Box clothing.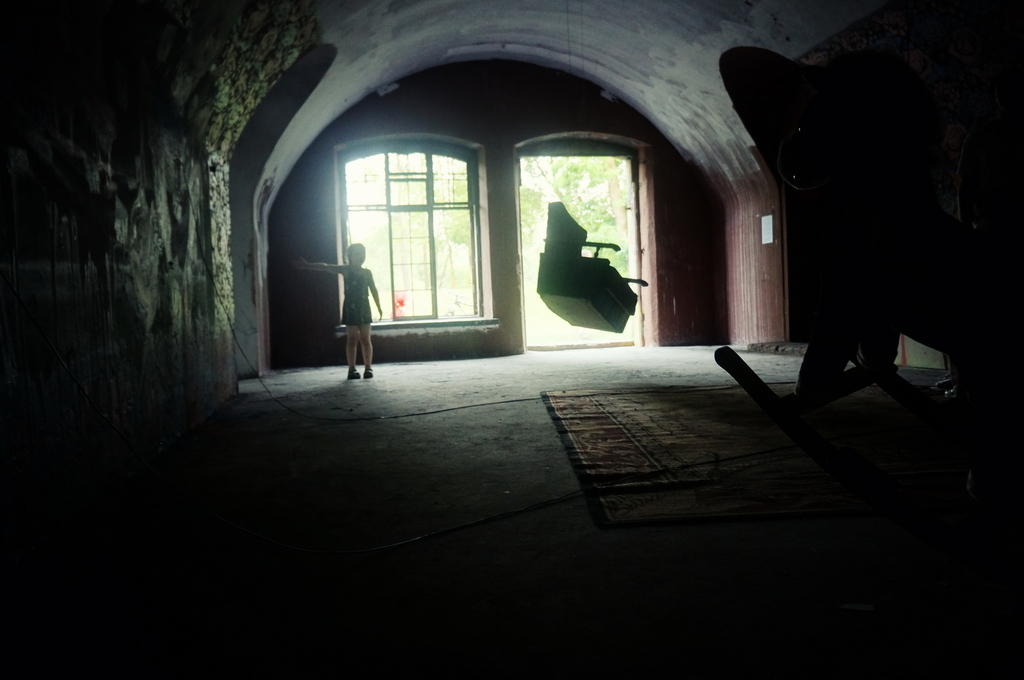
<bbox>341, 264, 372, 326</bbox>.
